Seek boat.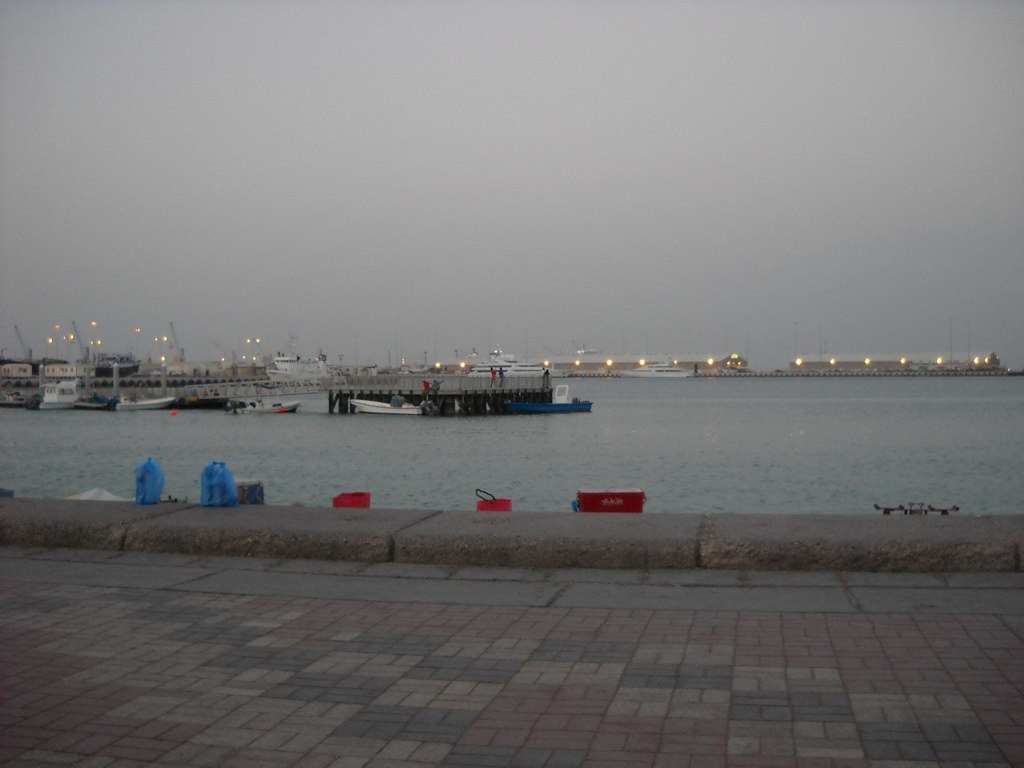
(33,376,84,412).
